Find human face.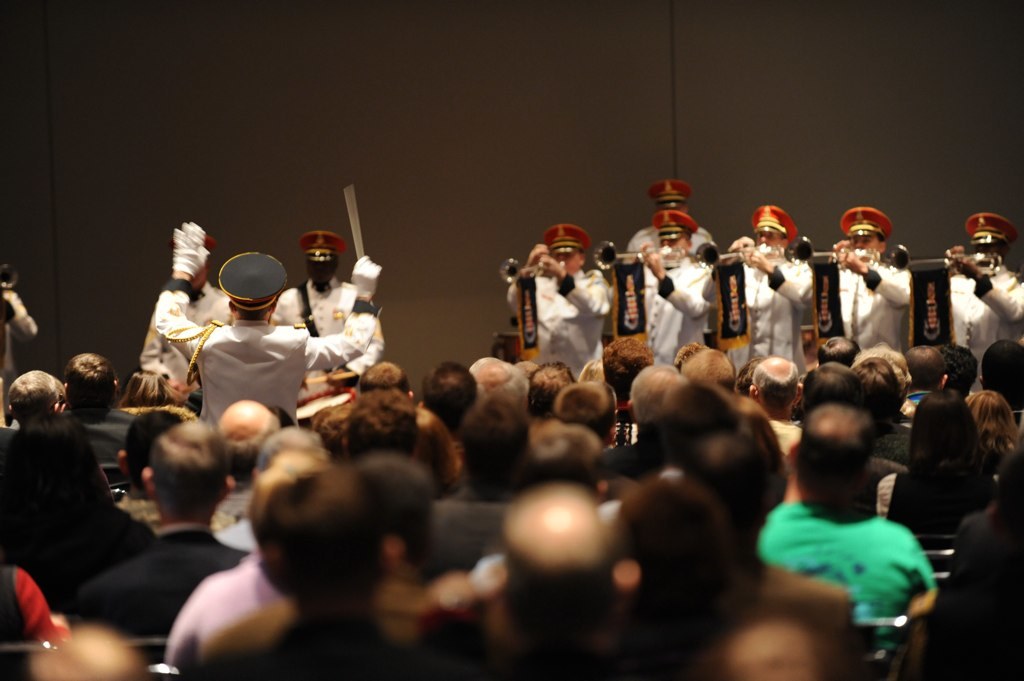
BBox(559, 251, 586, 275).
